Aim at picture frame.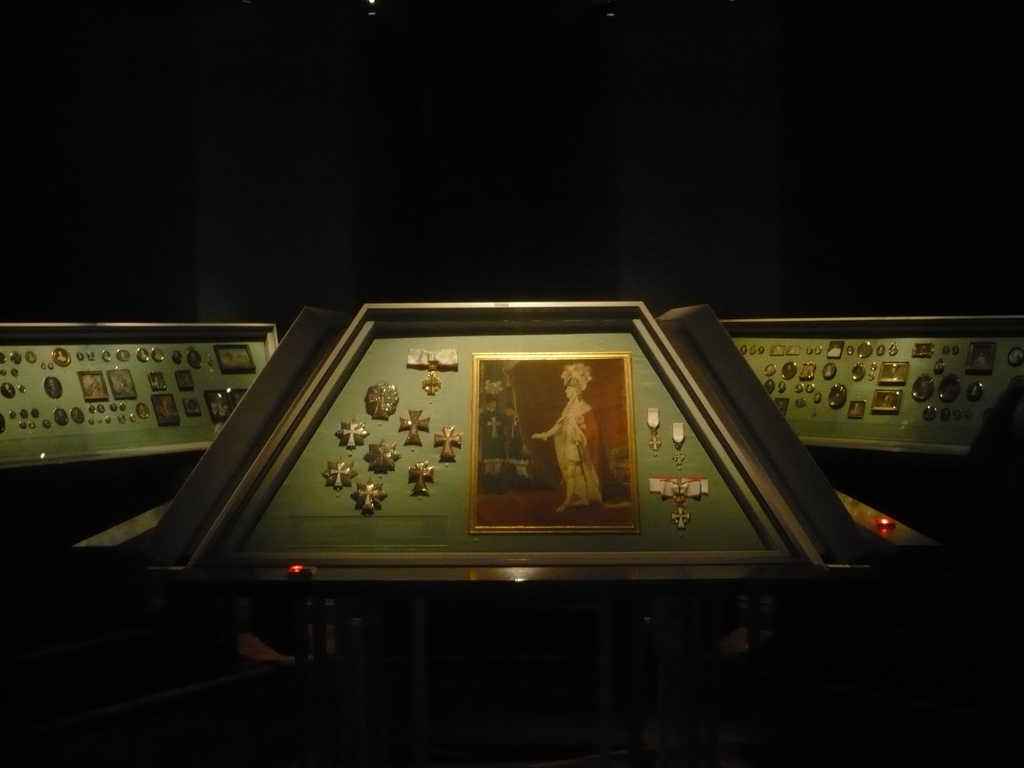
Aimed at 874, 388, 899, 413.
